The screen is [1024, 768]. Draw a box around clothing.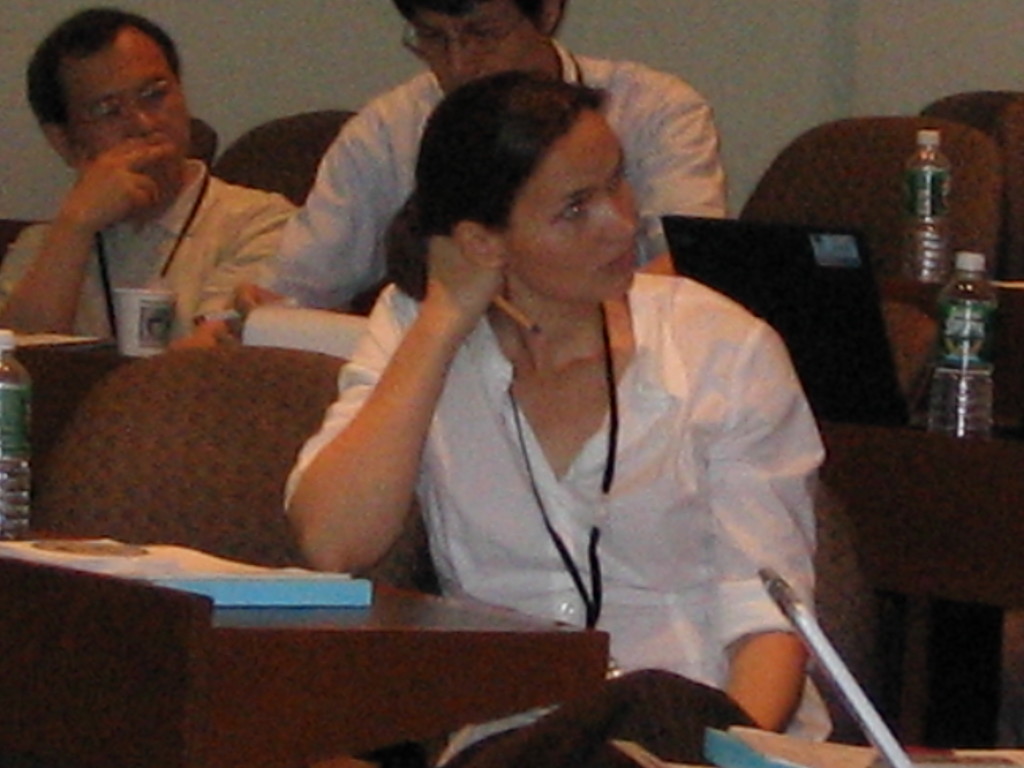
{"x1": 258, "y1": 35, "x2": 734, "y2": 314}.
